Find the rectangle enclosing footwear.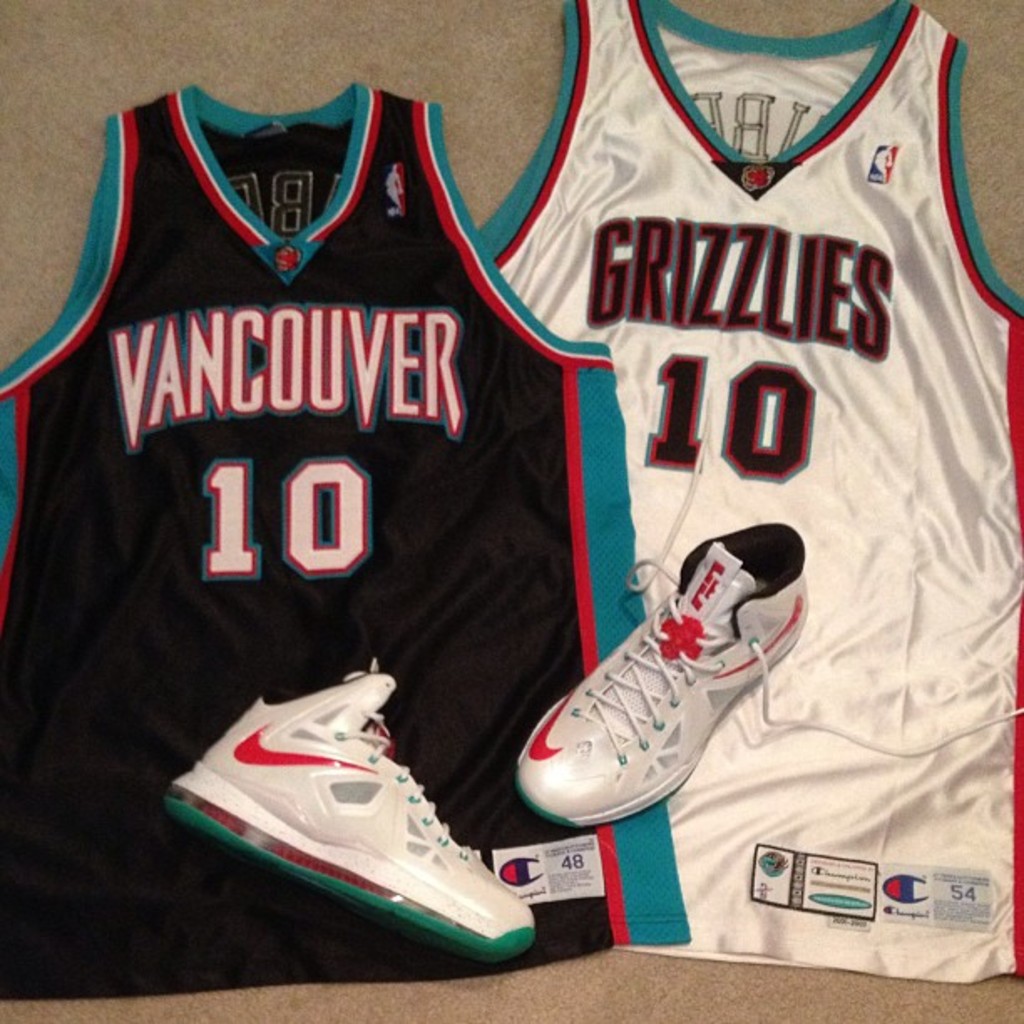
[x1=167, y1=676, x2=569, y2=959].
